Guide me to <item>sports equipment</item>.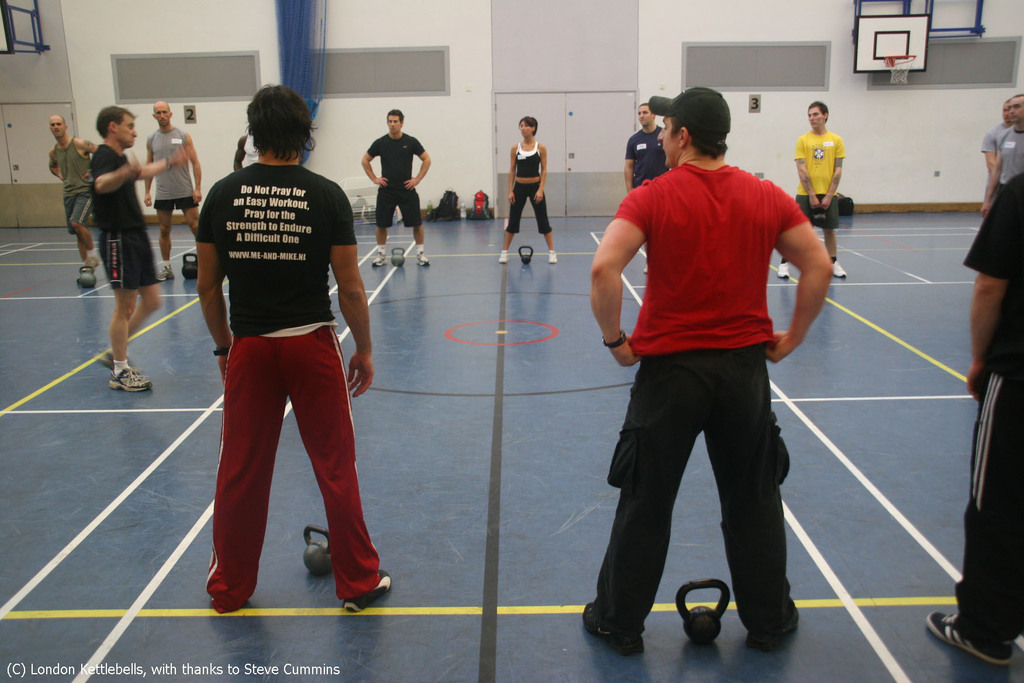
Guidance: region(547, 248, 557, 263).
